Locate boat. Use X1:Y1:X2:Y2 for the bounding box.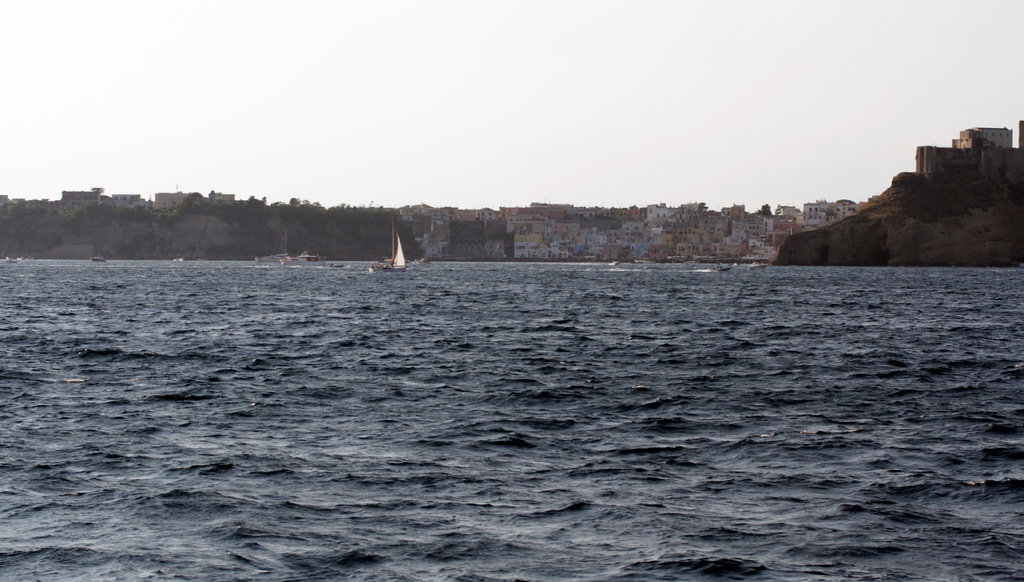
748:263:762:264.
